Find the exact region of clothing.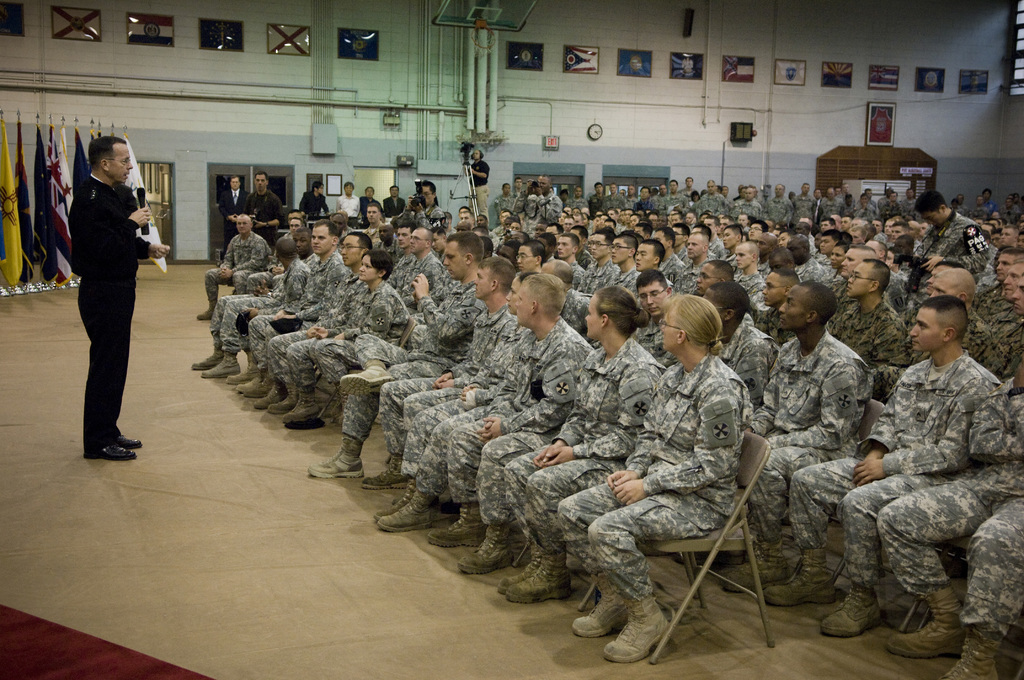
Exact region: 287 281 409 394.
